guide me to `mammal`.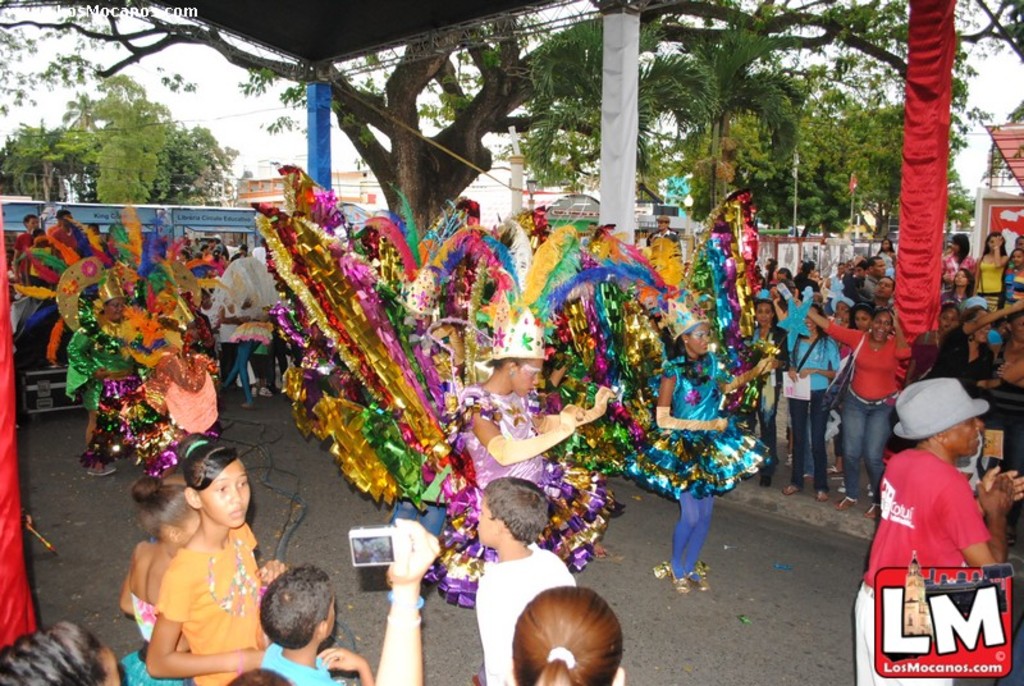
Guidance: bbox=(846, 374, 1023, 685).
